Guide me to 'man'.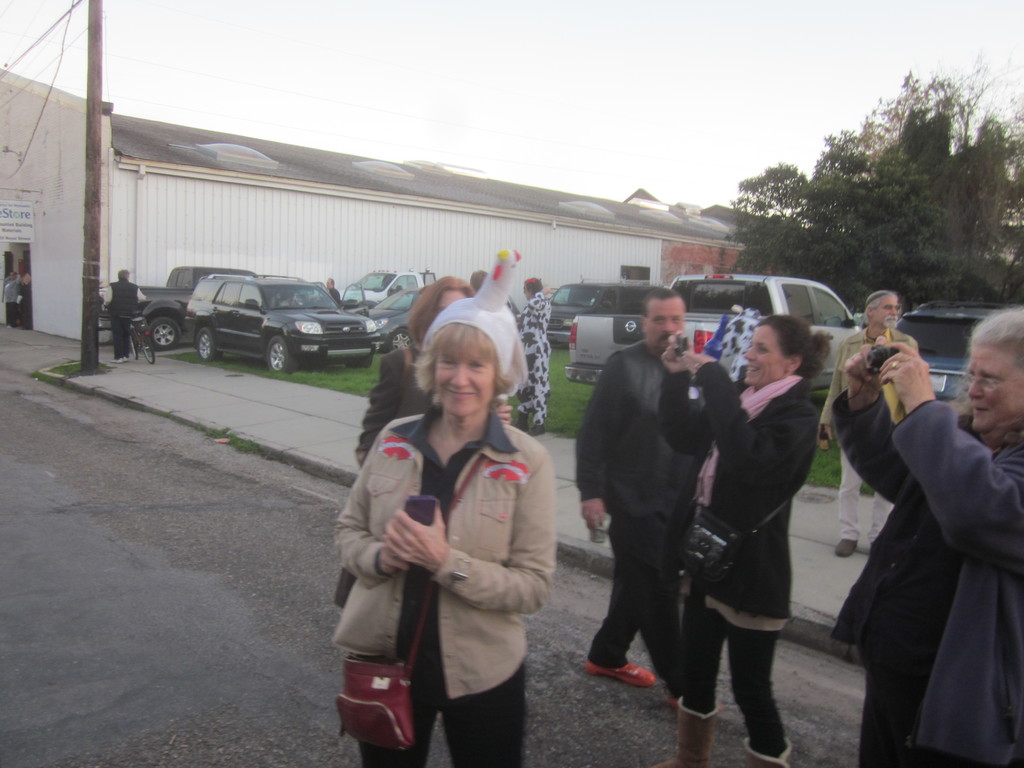
Guidance: crop(324, 275, 341, 304).
